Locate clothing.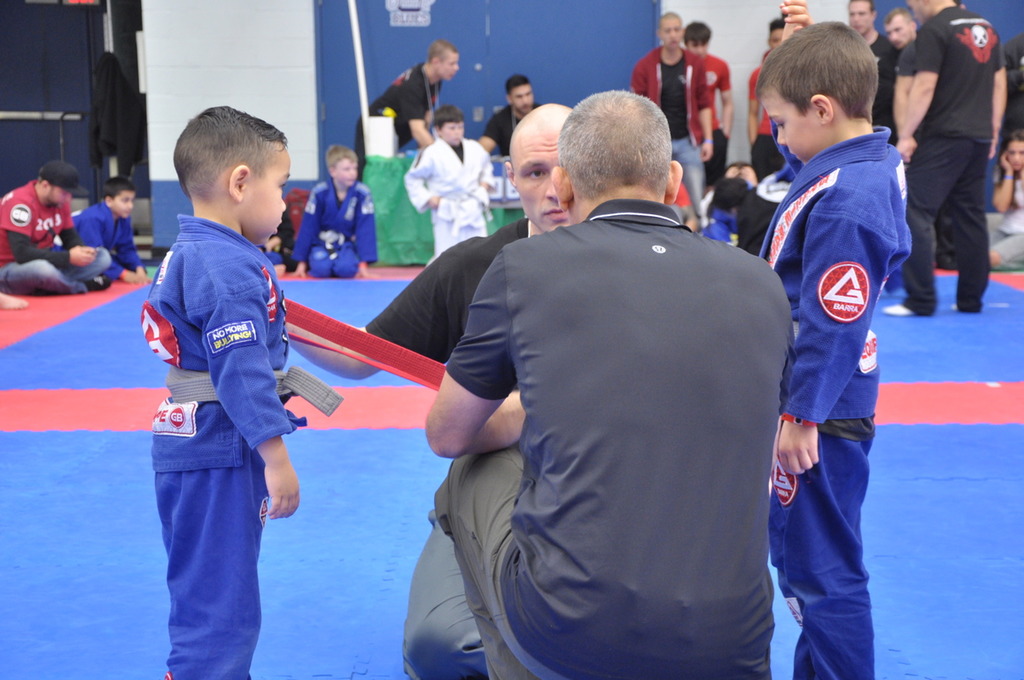
Bounding box: box=[913, 4, 998, 147].
